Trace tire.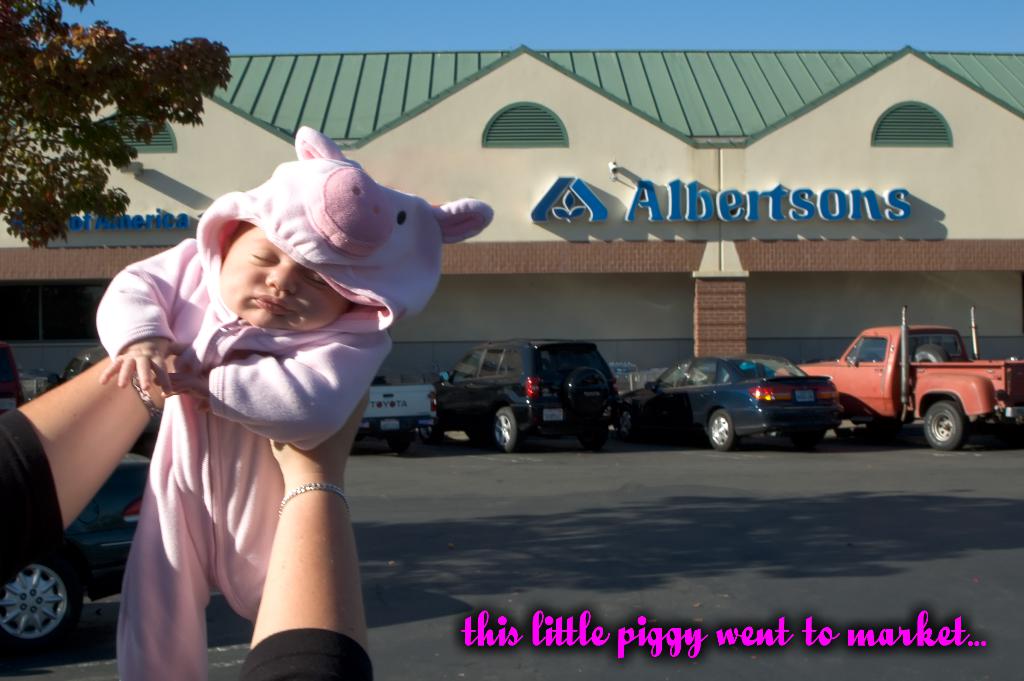
Traced to x1=924 y1=400 x2=968 y2=450.
